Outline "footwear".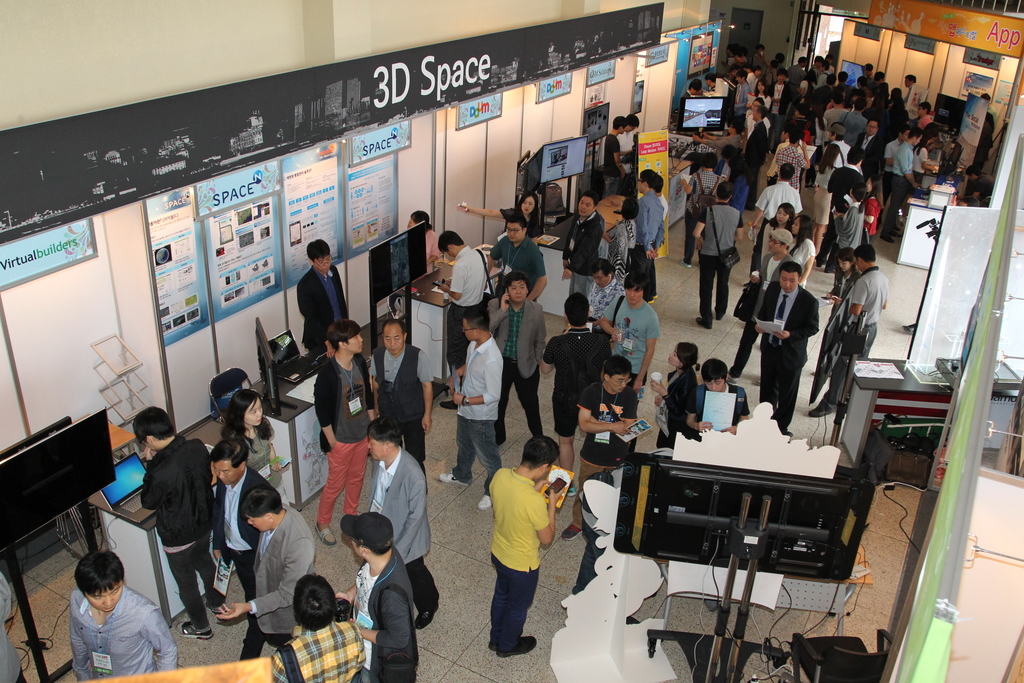
Outline: x1=499, y1=637, x2=534, y2=654.
